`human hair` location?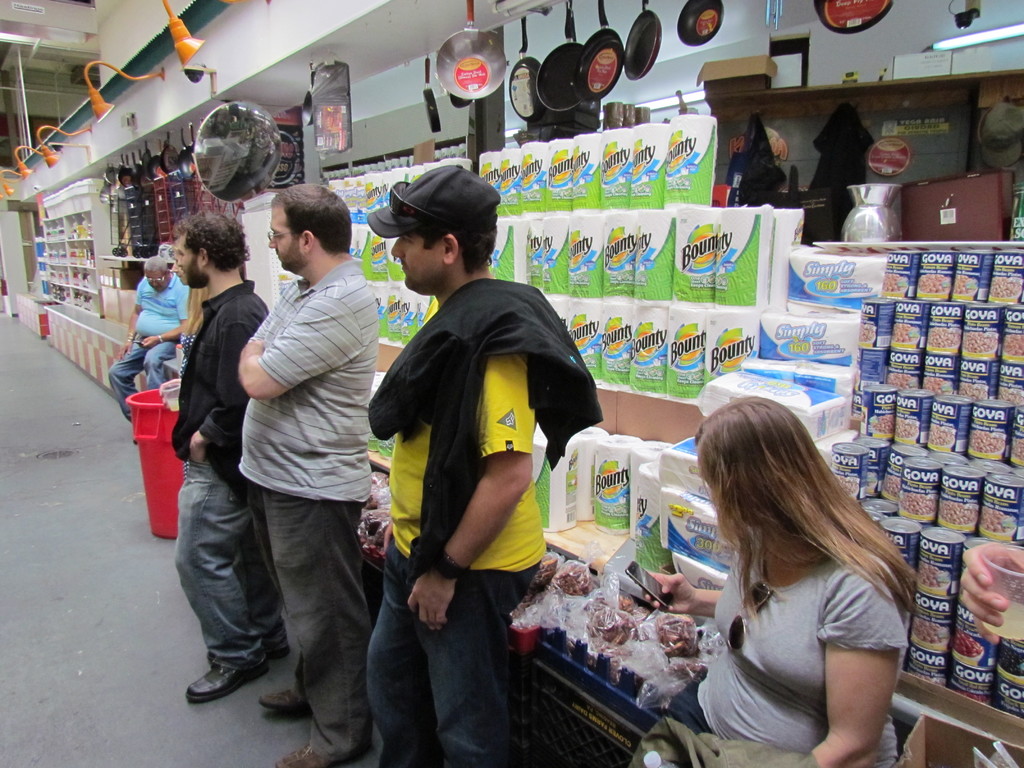
[left=173, top=208, right=250, bottom=268]
